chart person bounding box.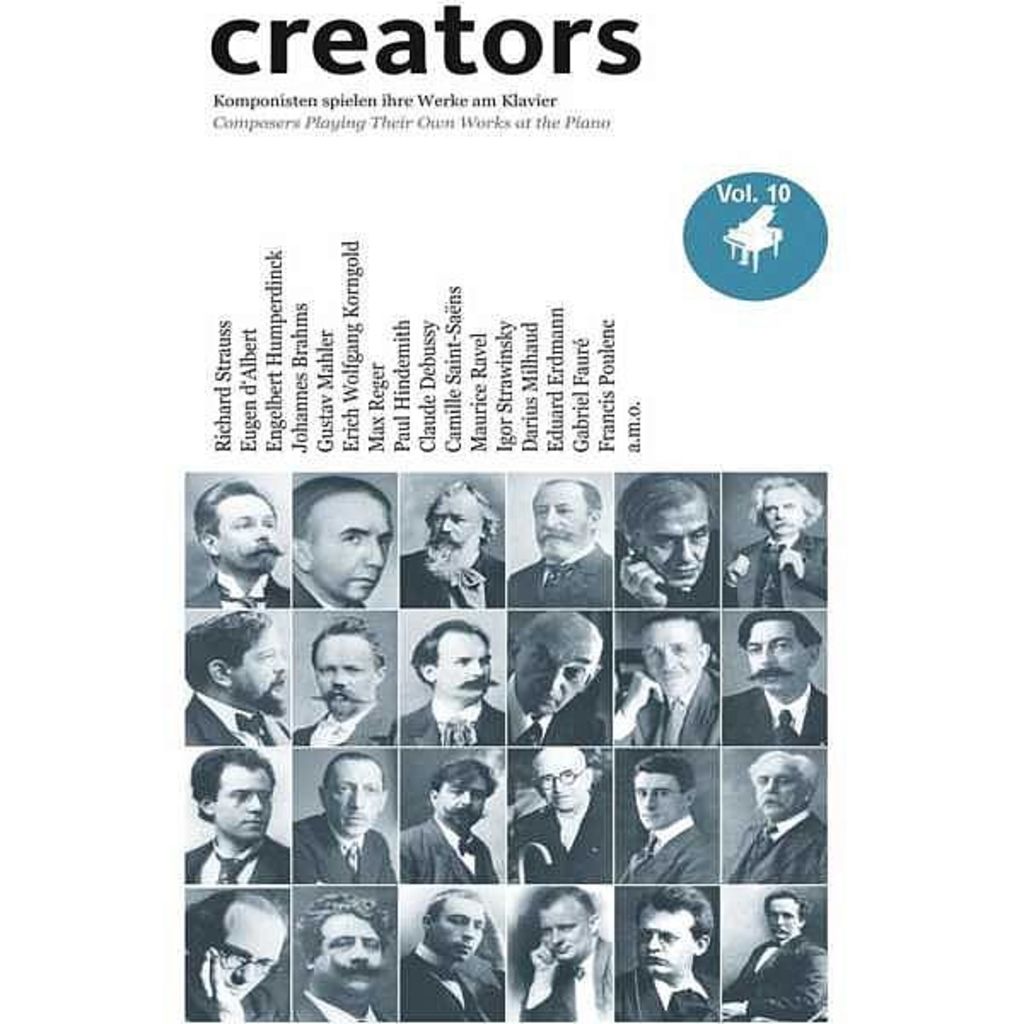
Charted: crop(398, 480, 503, 608).
